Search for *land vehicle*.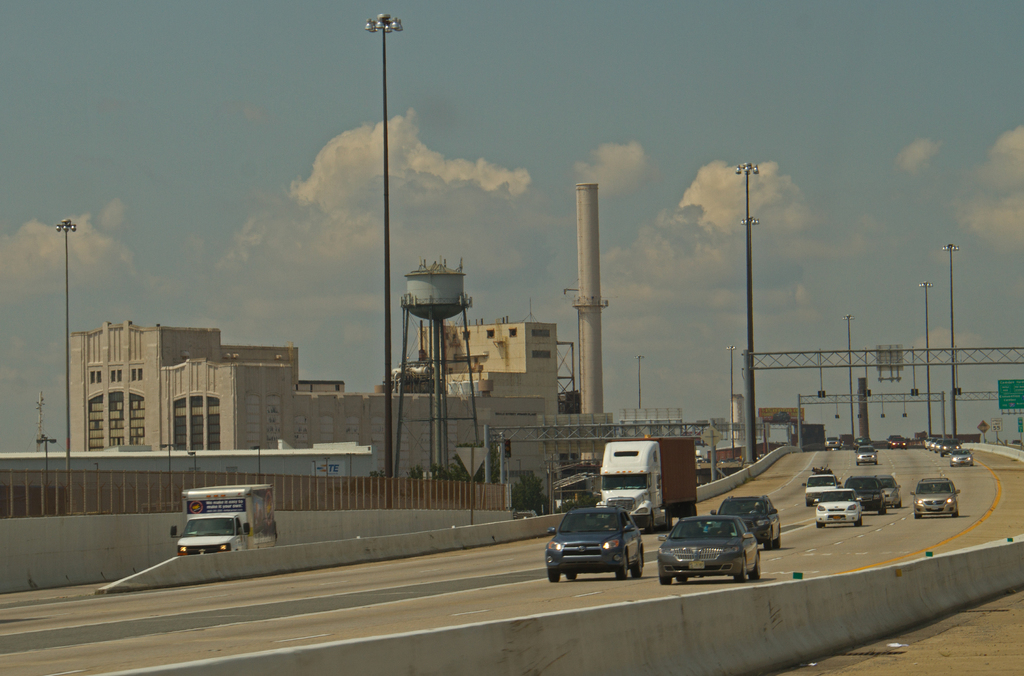
Found at [854, 448, 876, 463].
